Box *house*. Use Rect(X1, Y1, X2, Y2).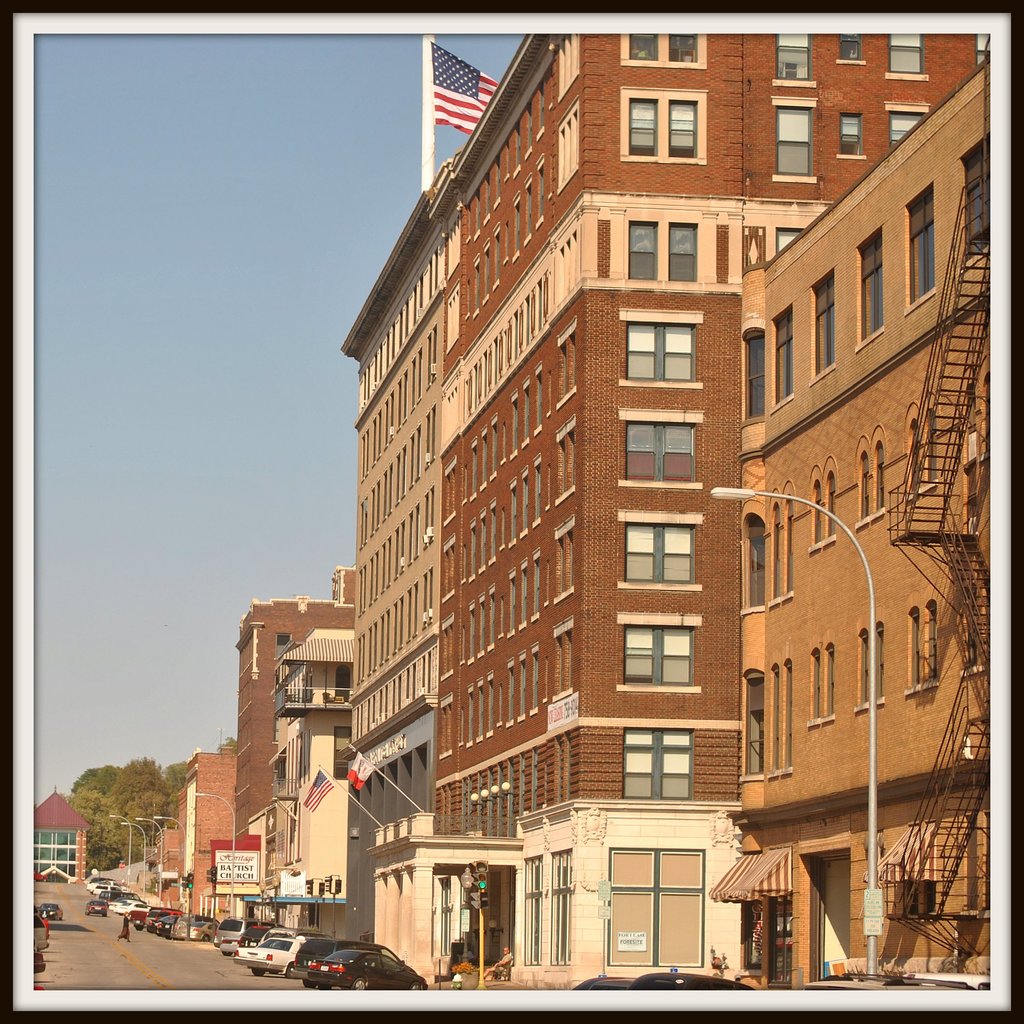
Rect(315, 159, 465, 989).
